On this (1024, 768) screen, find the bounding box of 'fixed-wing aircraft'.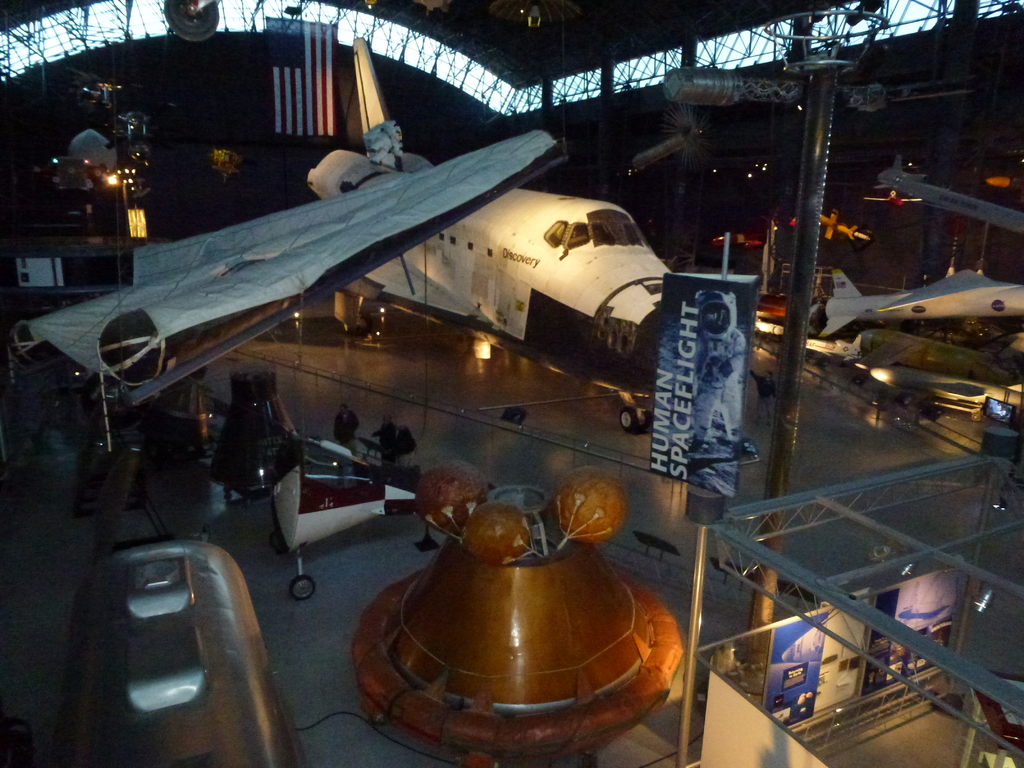
Bounding box: Rect(802, 263, 1023, 341).
